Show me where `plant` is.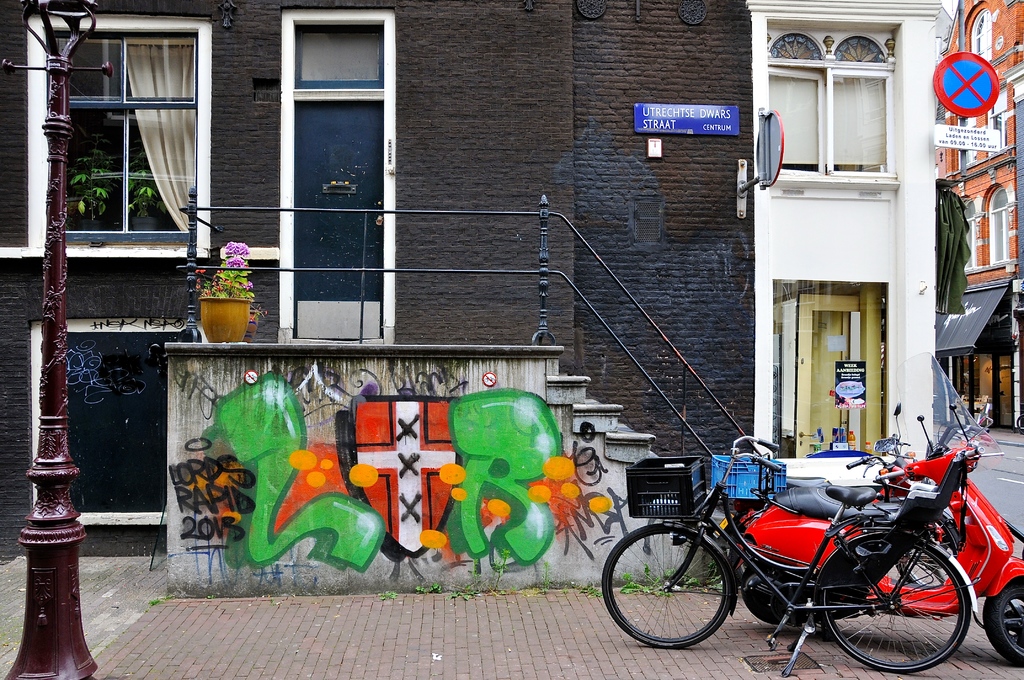
`plant` is at BBox(173, 241, 253, 325).
